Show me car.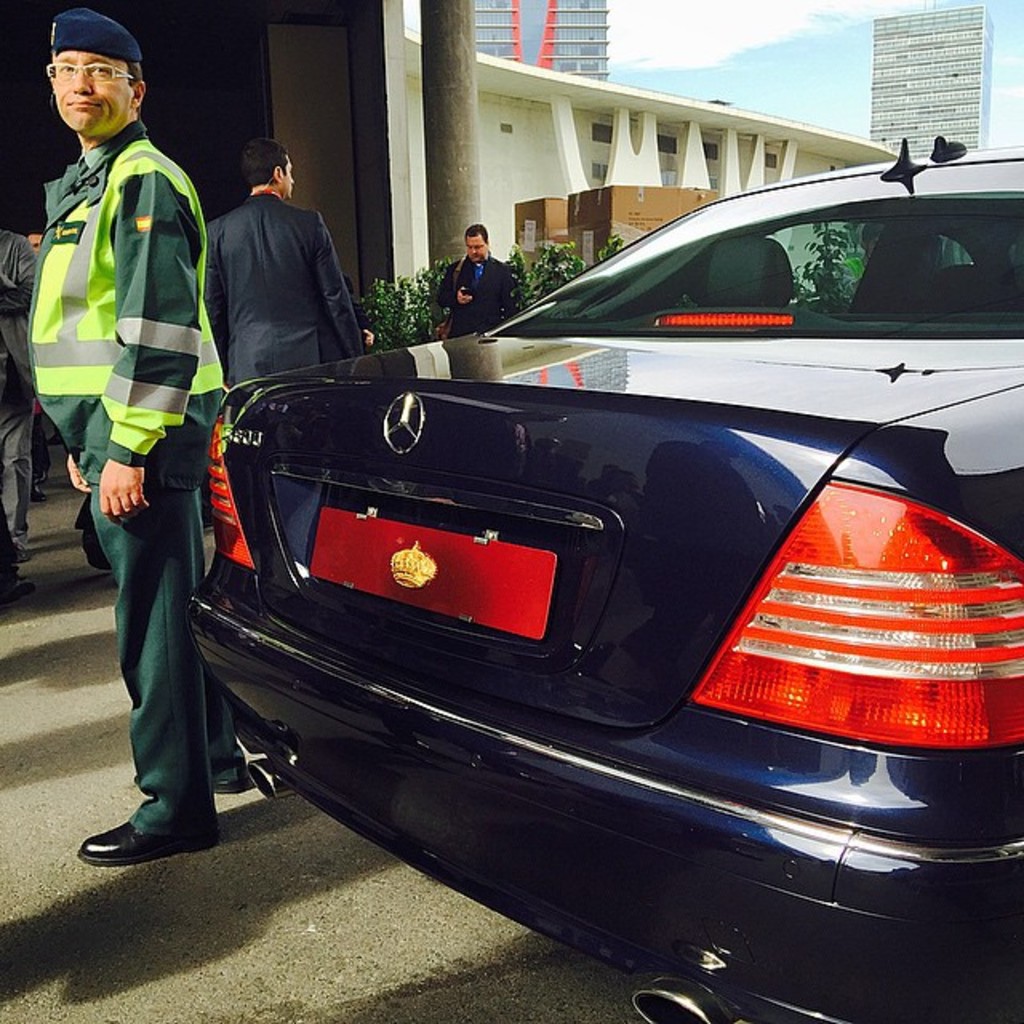
car is here: 86/178/986/984.
